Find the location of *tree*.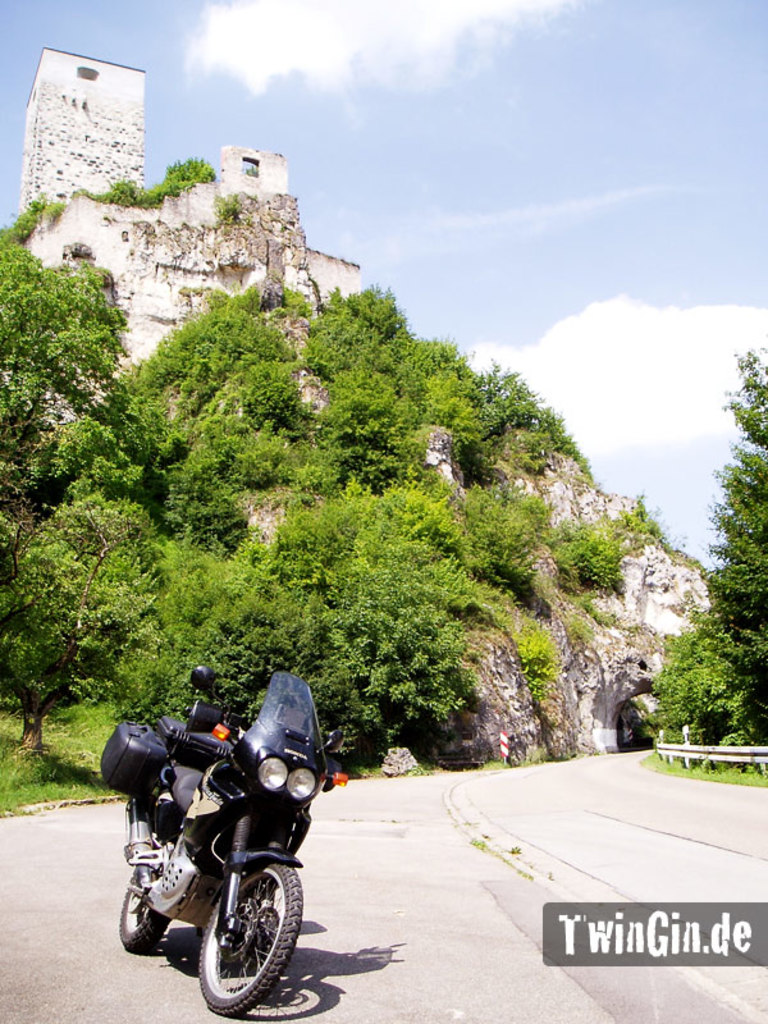
Location: l=132, t=279, r=293, b=448.
